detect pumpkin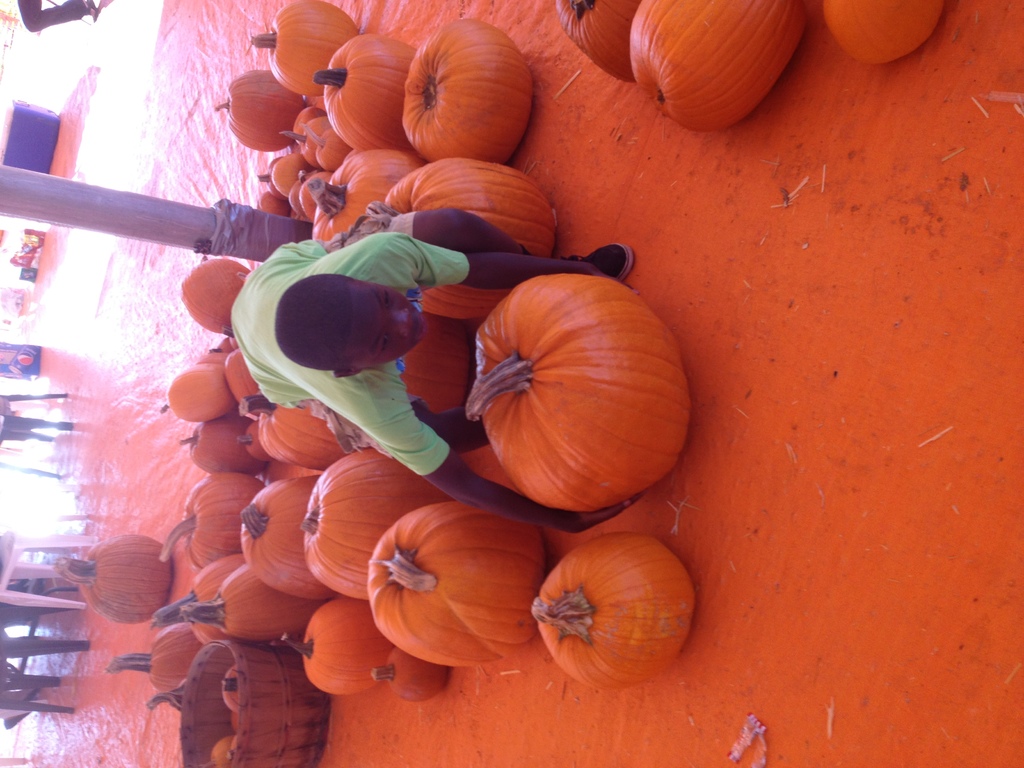
Rect(550, 0, 643, 83)
